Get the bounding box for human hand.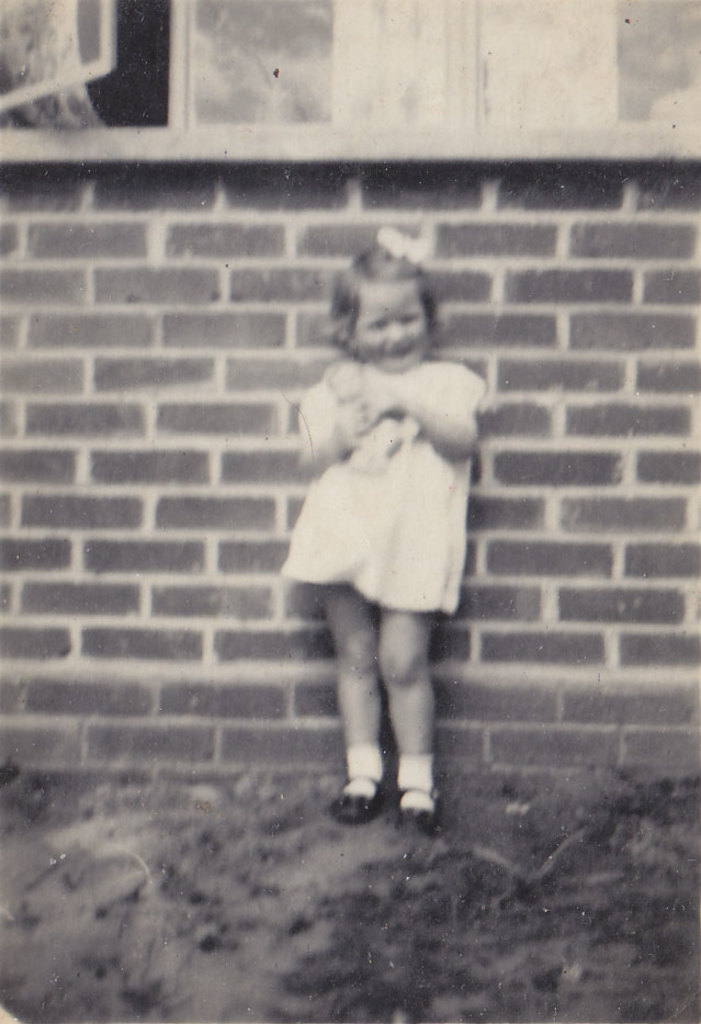
[left=364, top=391, right=405, bottom=421].
